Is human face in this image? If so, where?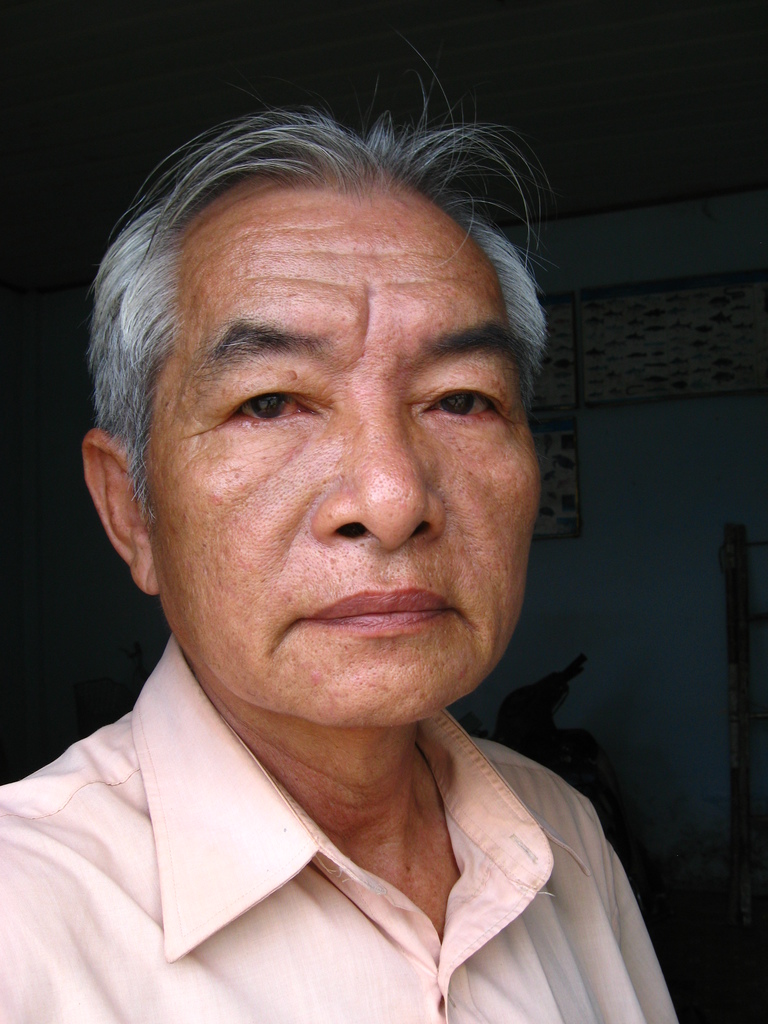
Yes, at bbox(123, 131, 529, 739).
